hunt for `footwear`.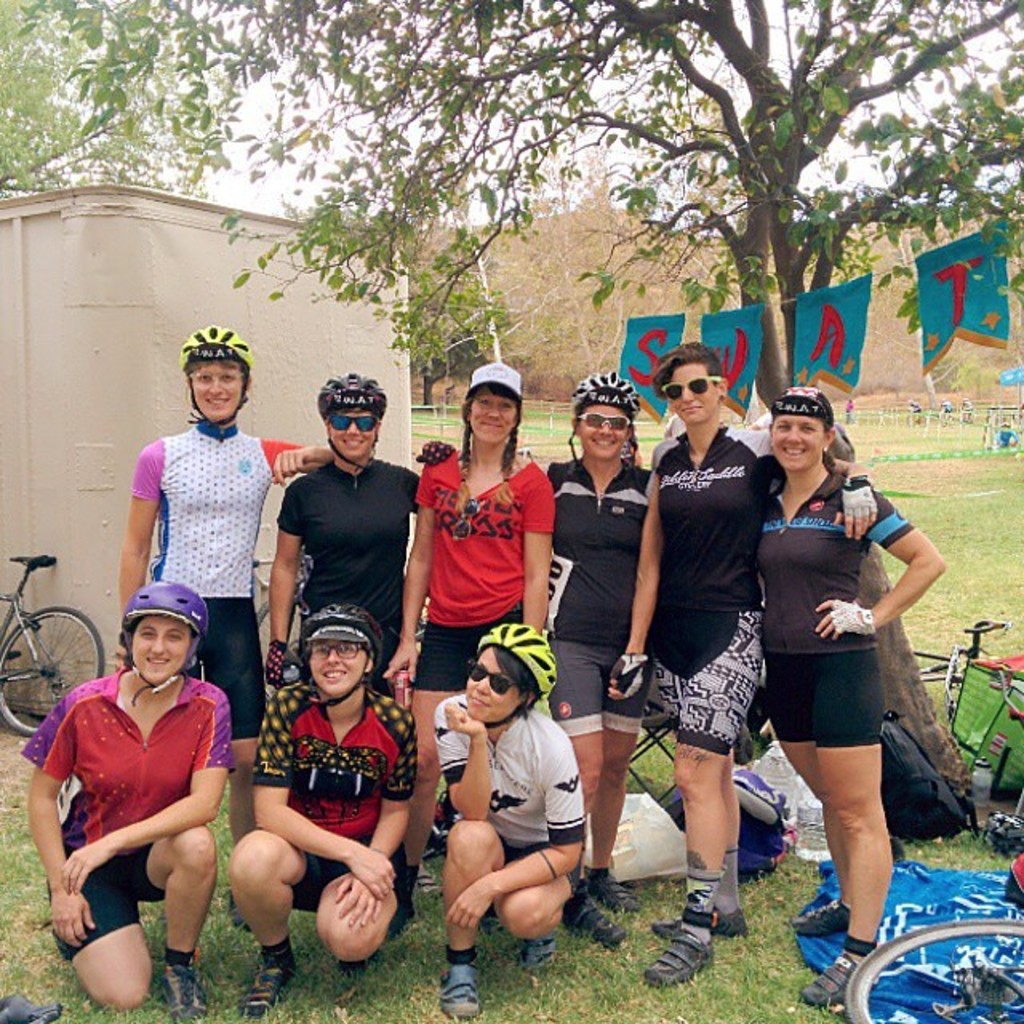
Hunted down at crop(563, 894, 630, 947).
